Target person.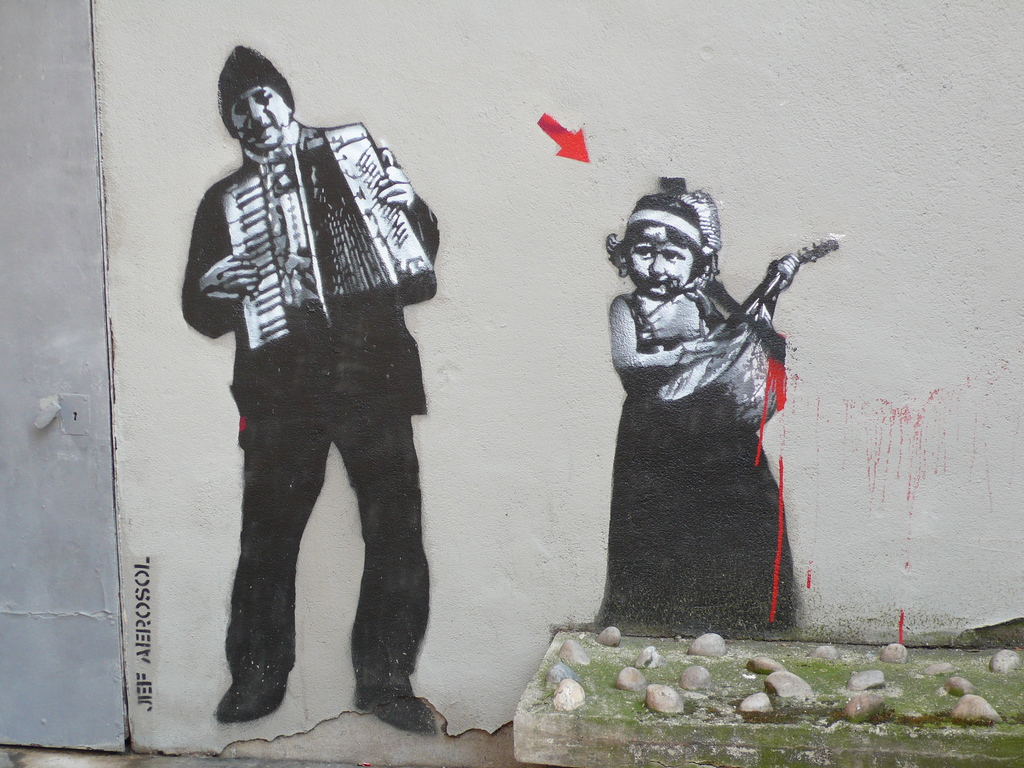
Target region: Rect(593, 166, 808, 646).
